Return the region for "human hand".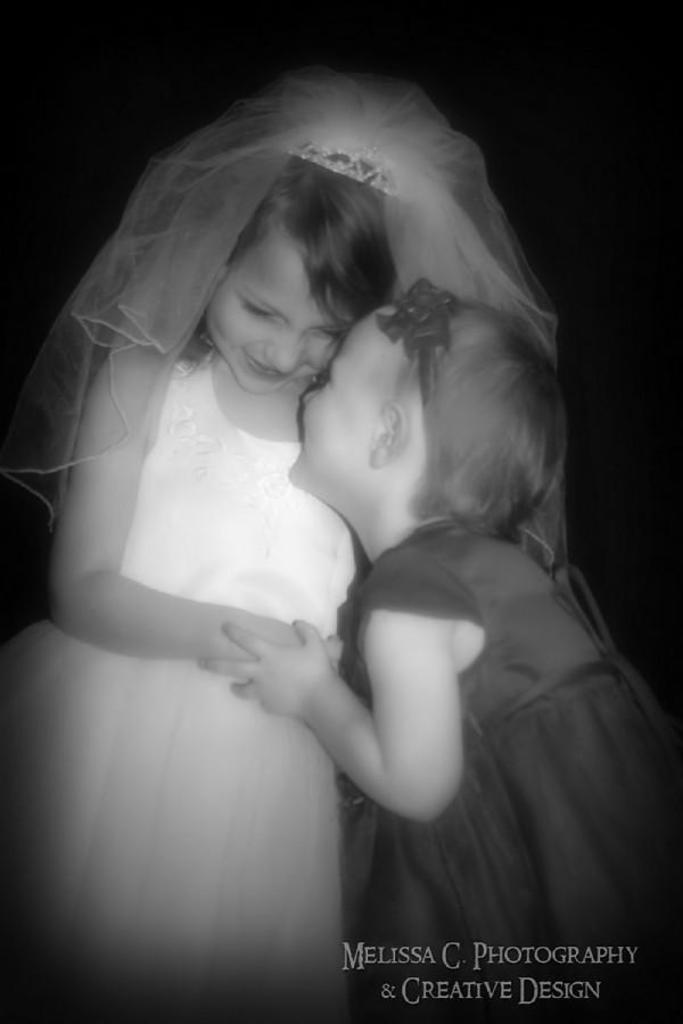
pyautogui.locateOnScreen(194, 602, 370, 740).
